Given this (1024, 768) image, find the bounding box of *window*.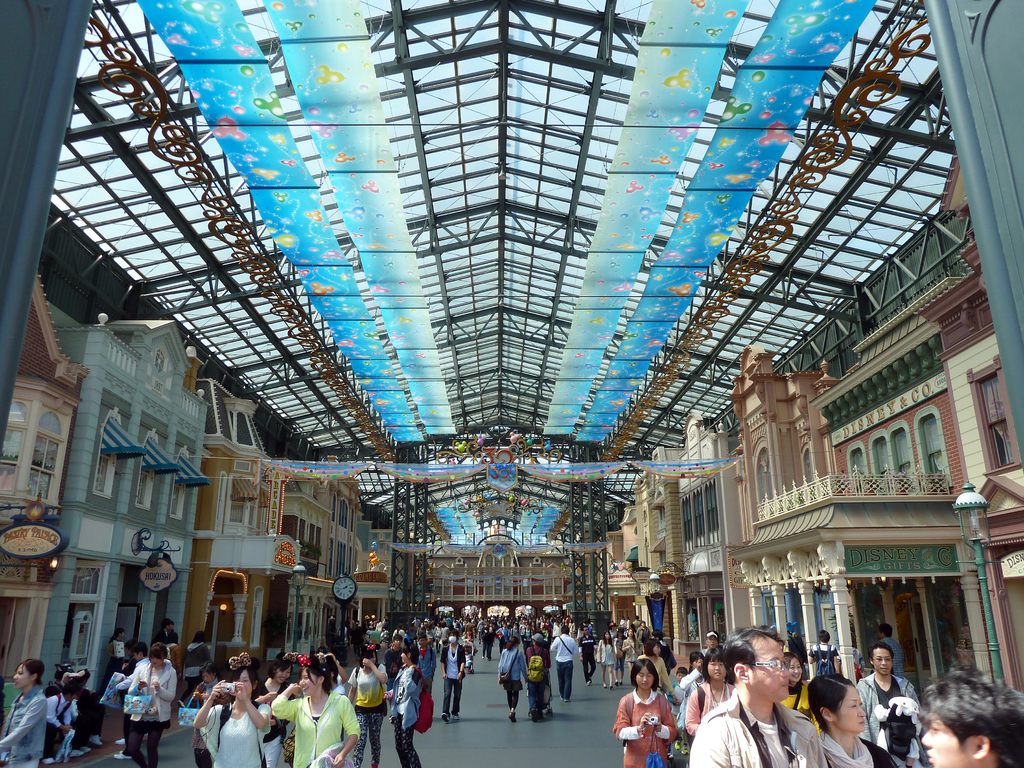
detection(760, 450, 774, 505).
